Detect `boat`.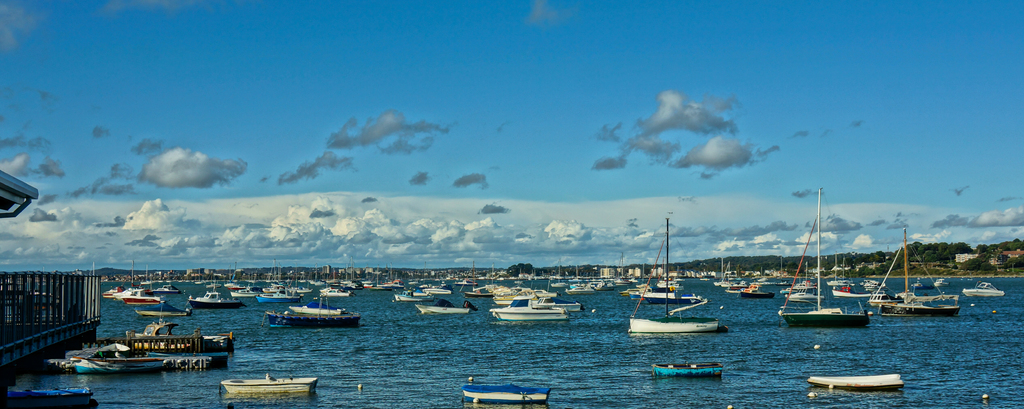
Detected at <box>125,306,235,344</box>.
